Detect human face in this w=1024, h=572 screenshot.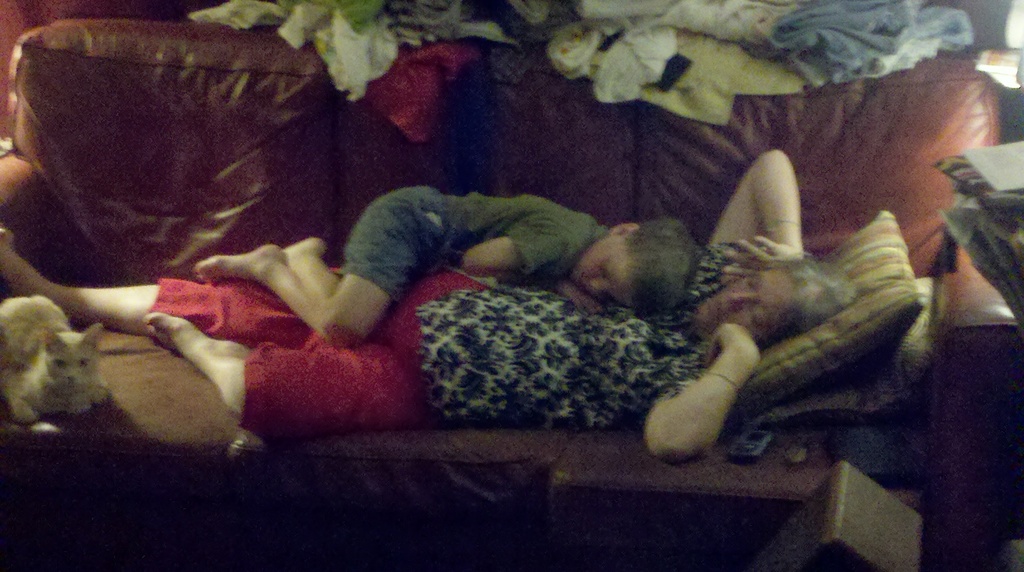
Detection: detection(572, 235, 632, 308).
